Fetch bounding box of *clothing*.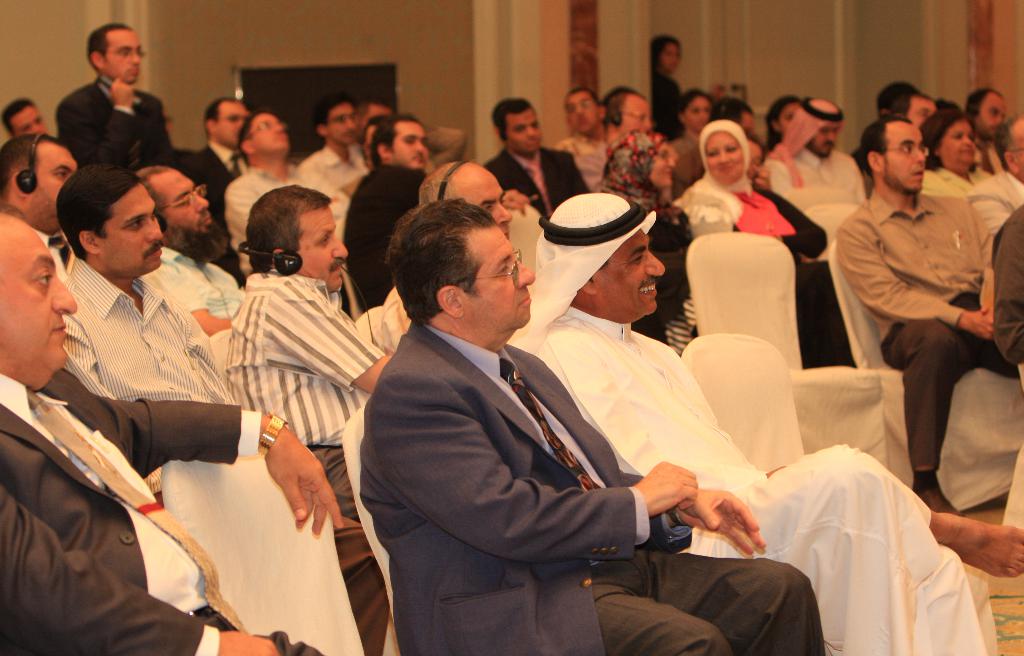
Bbox: {"left": 55, "top": 258, "right": 239, "bottom": 418}.
